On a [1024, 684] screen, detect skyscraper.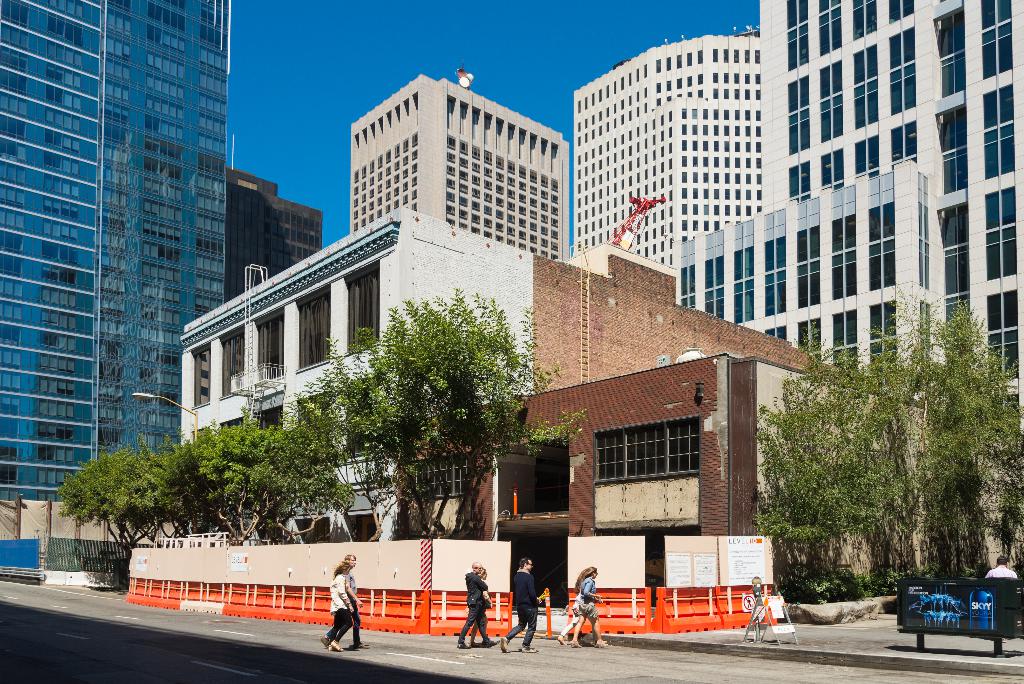
[346,78,584,272].
